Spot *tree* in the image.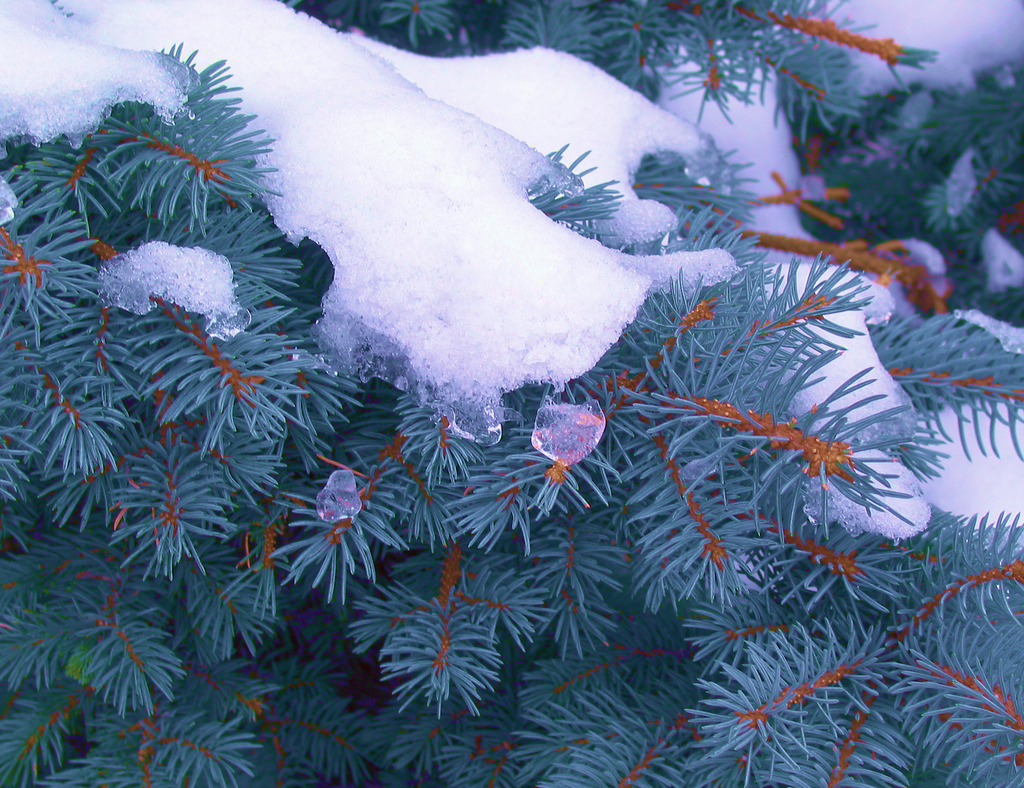
*tree* found at rect(0, 0, 1023, 787).
